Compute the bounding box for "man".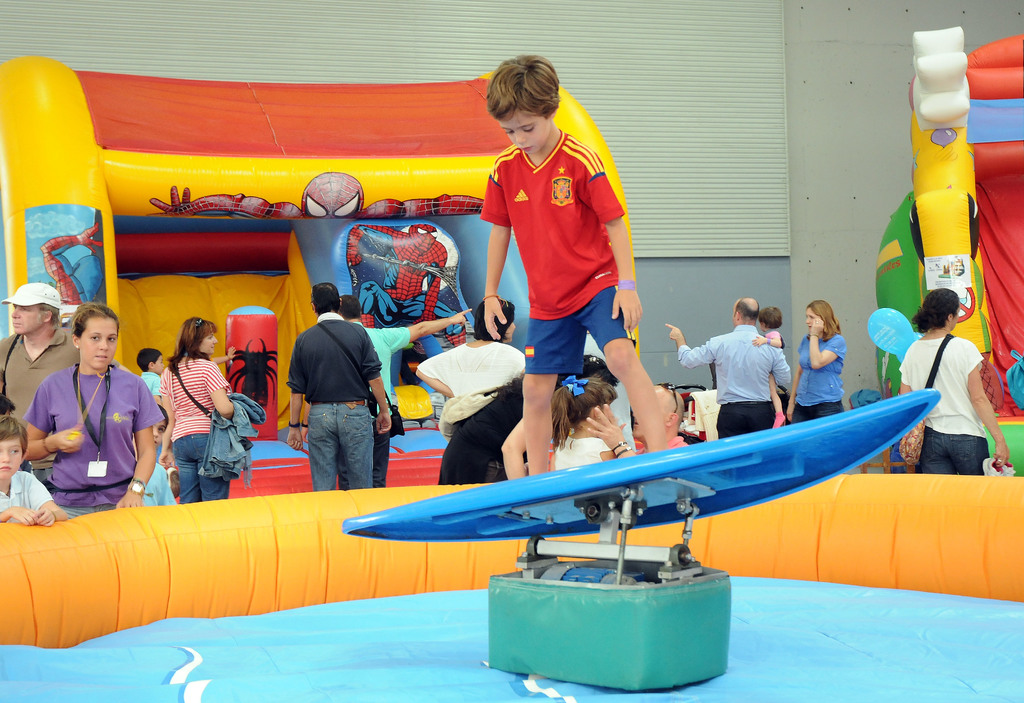
345, 221, 465, 396.
